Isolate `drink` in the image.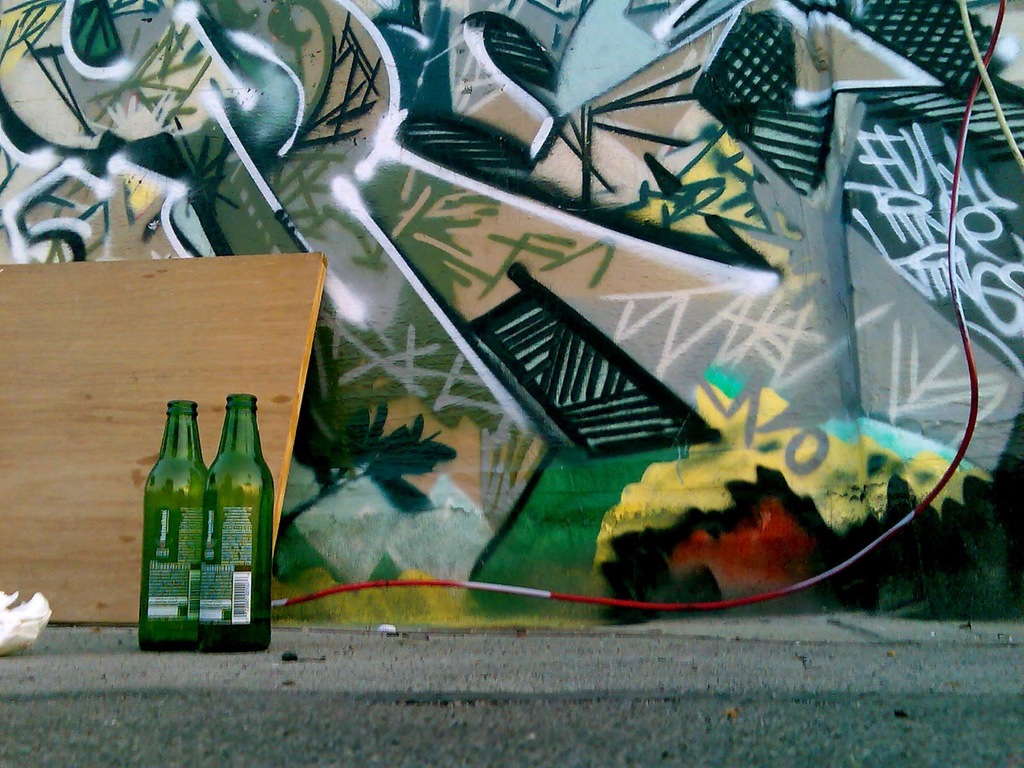
Isolated region: {"x1": 202, "y1": 393, "x2": 269, "y2": 650}.
